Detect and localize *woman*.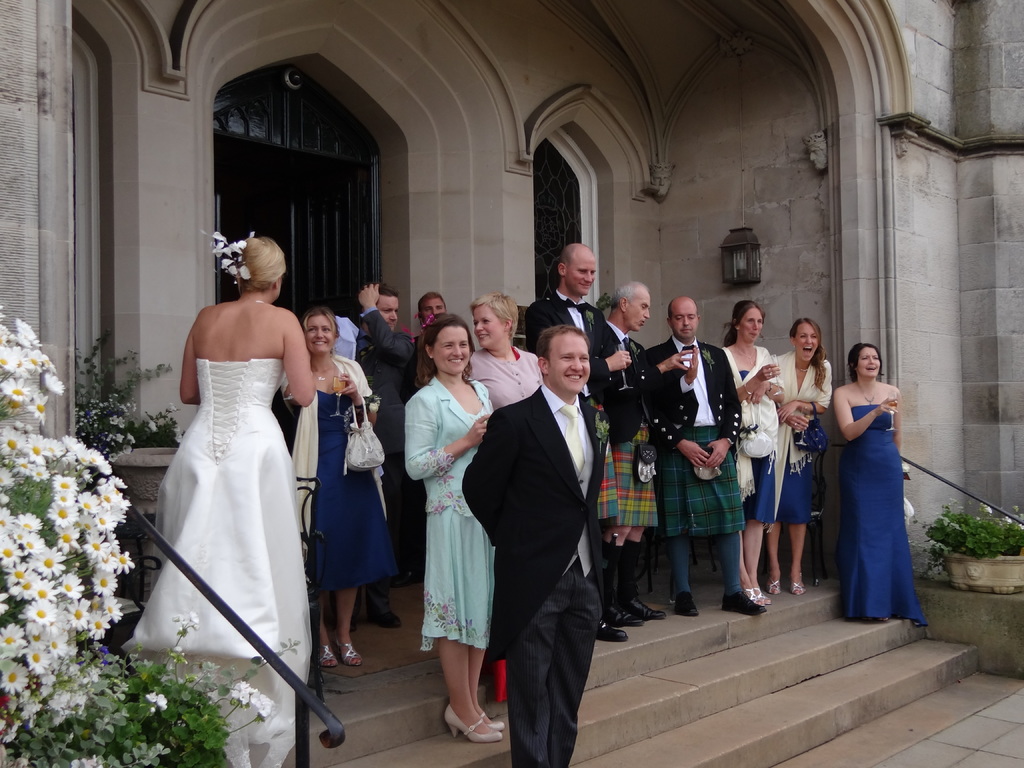
Localized at BBox(831, 349, 928, 632).
